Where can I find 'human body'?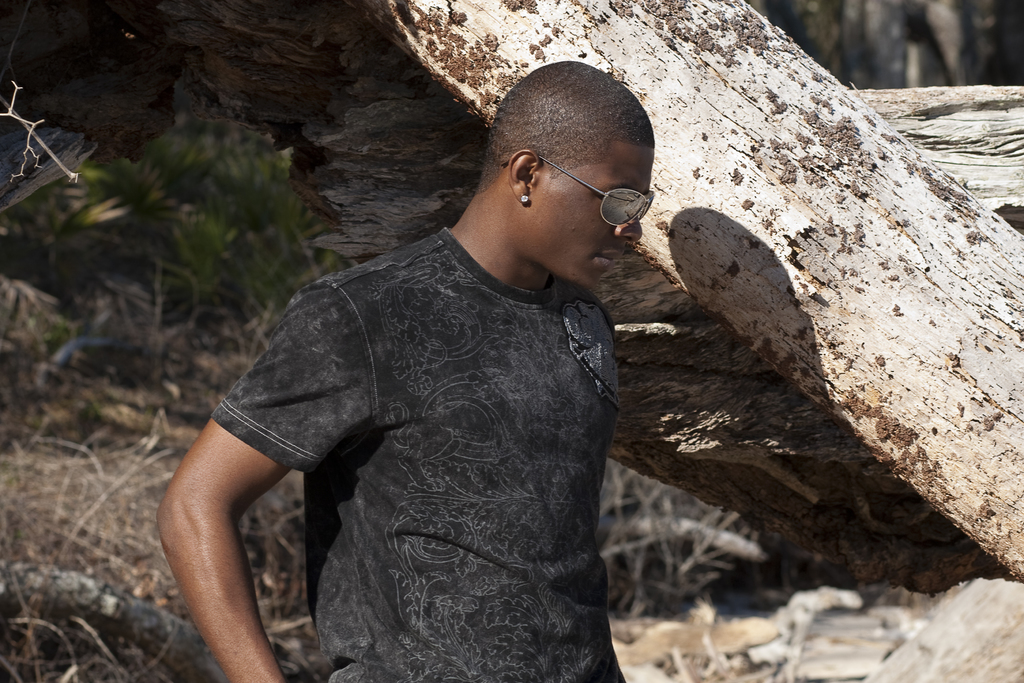
You can find it at [156,54,653,682].
